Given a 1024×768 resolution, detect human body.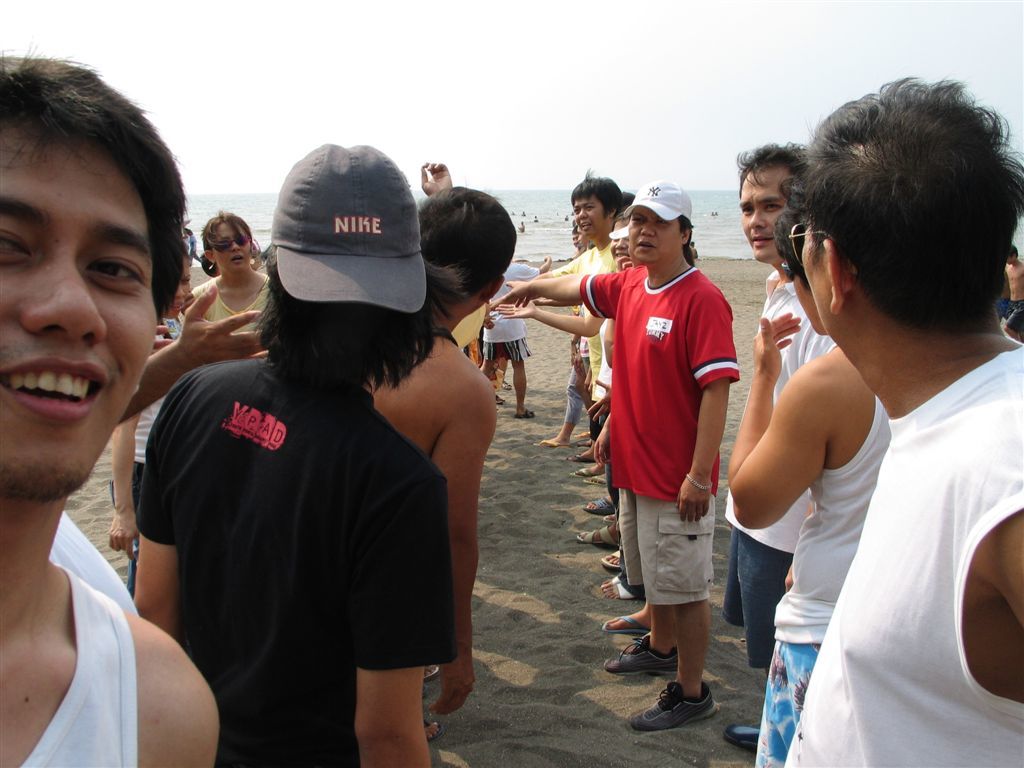
(729,140,838,676).
